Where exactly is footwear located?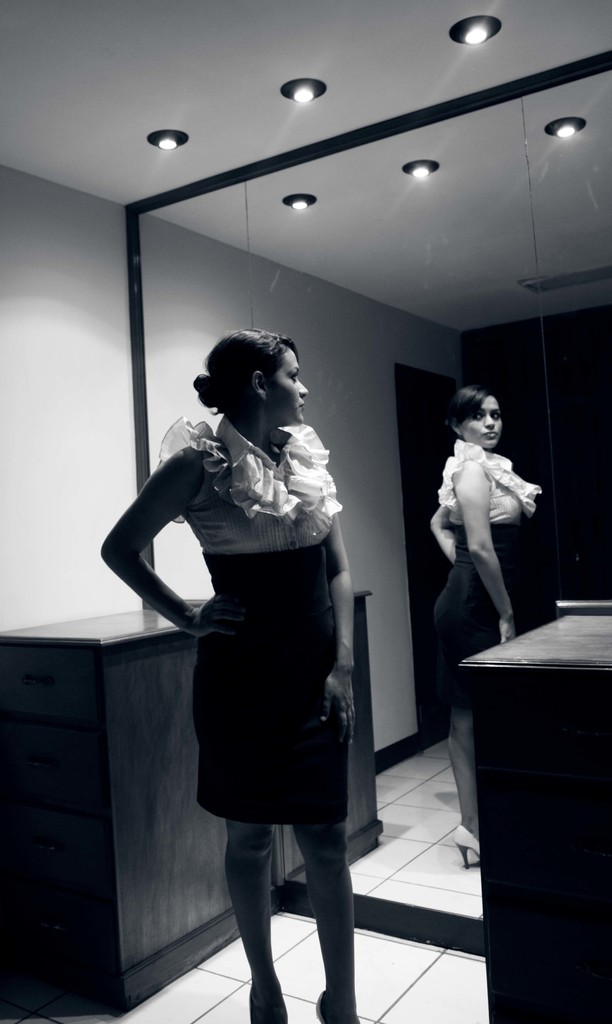
Its bounding box is (x1=318, y1=991, x2=358, y2=1023).
